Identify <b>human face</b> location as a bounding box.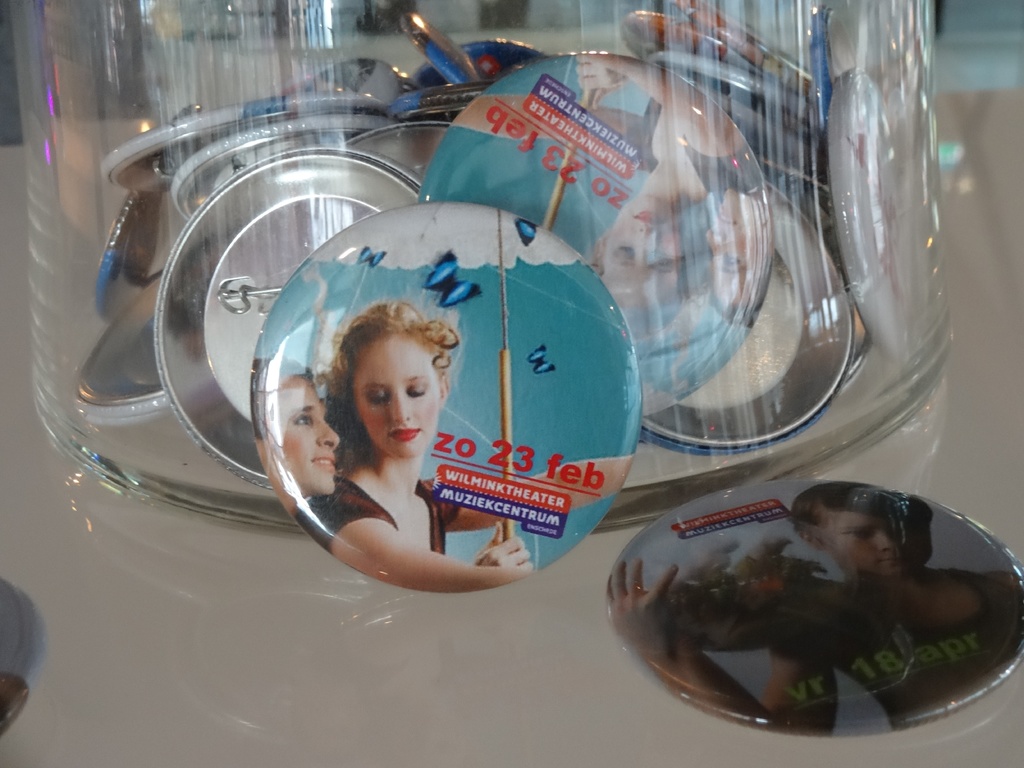
box(263, 378, 341, 491).
